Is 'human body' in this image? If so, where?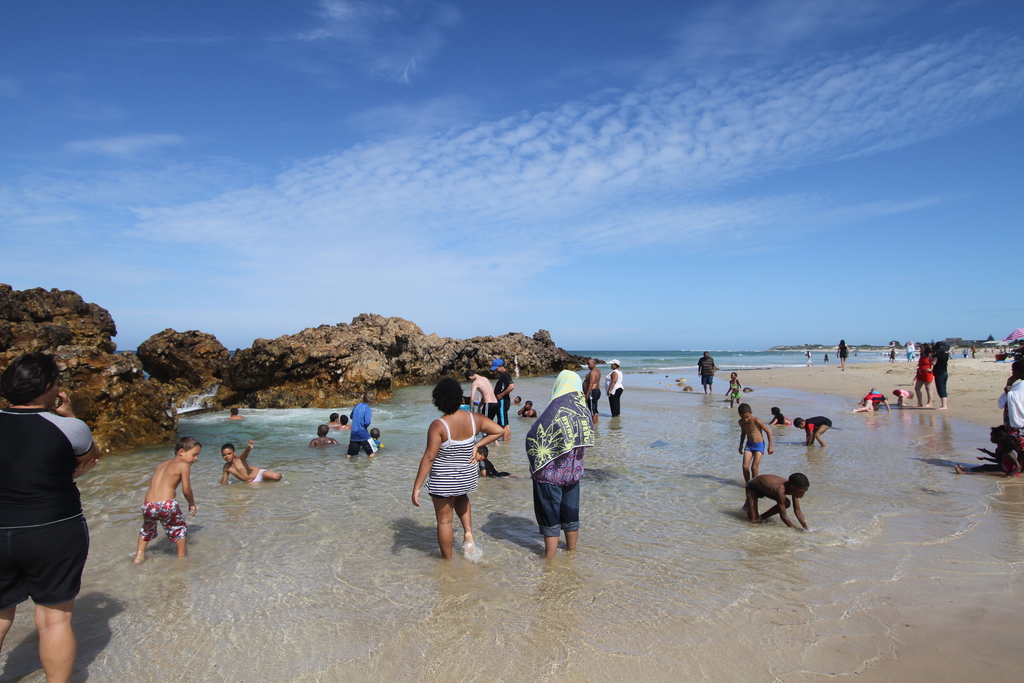
Yes, at [748,476,808,547].
